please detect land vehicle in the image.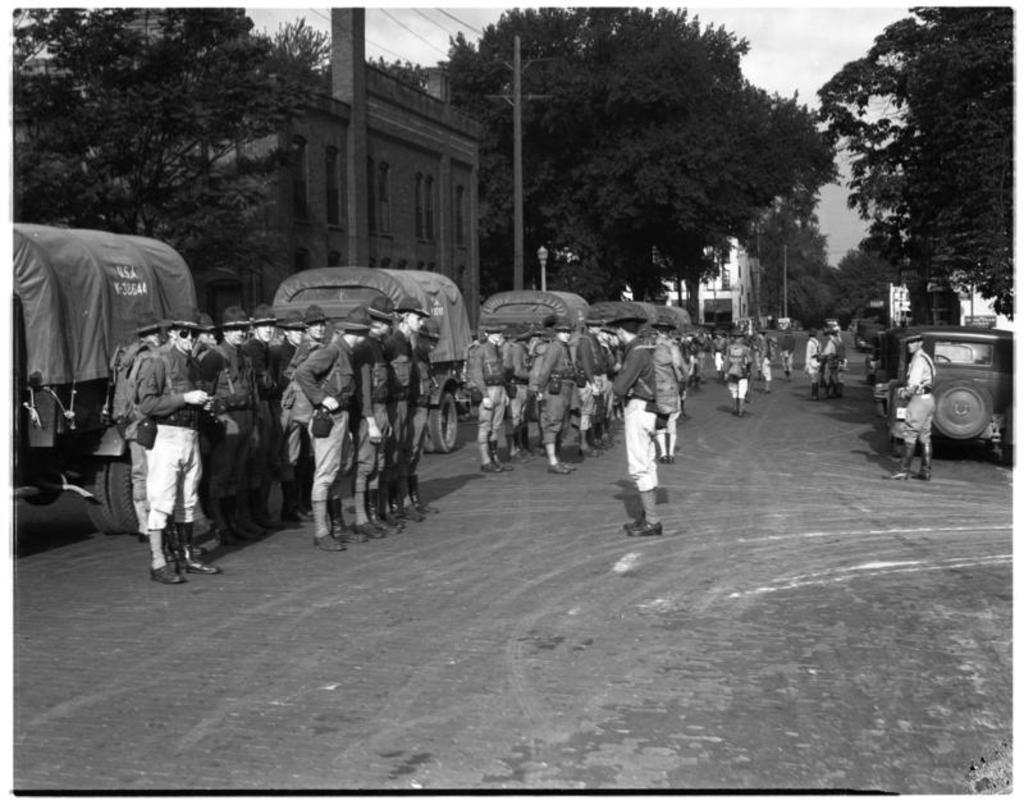
477:288:593:330.
